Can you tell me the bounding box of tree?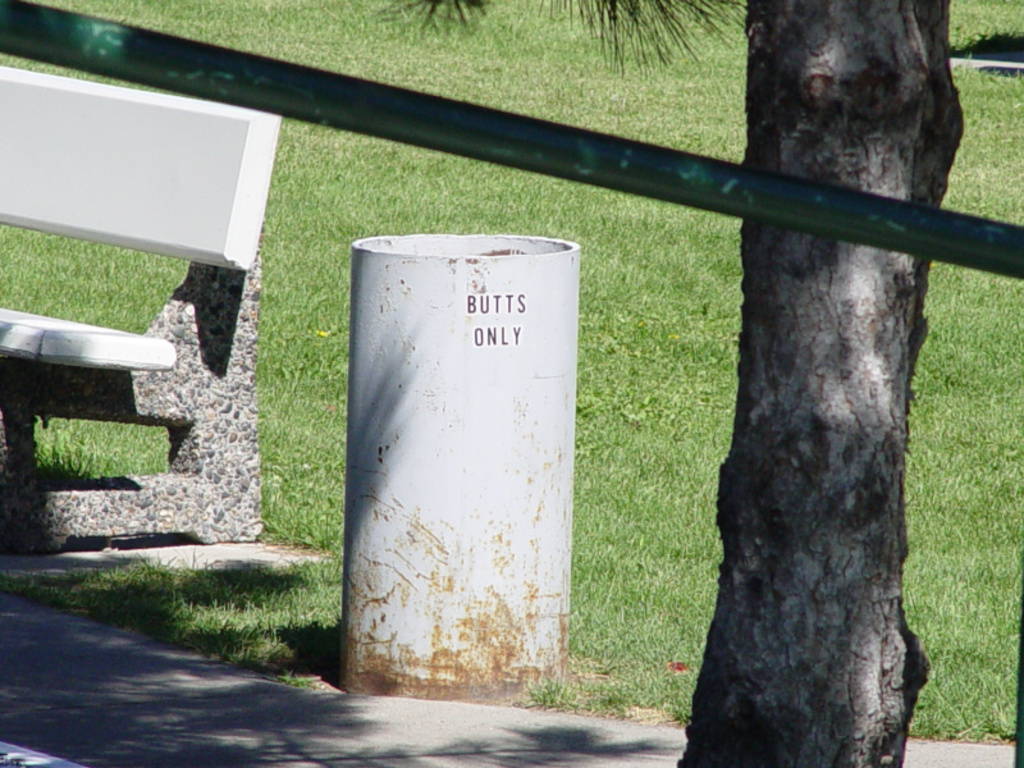
box(654, 65, 987, 745).
